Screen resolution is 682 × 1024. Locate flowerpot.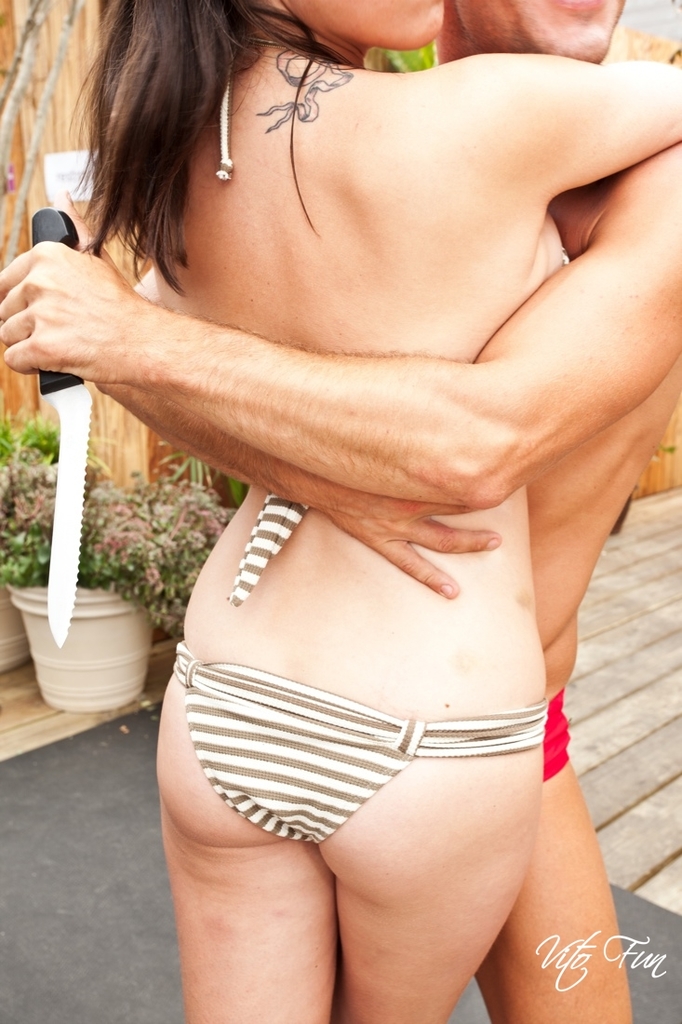
(left=0, top=561, right=35, bottom=691).
